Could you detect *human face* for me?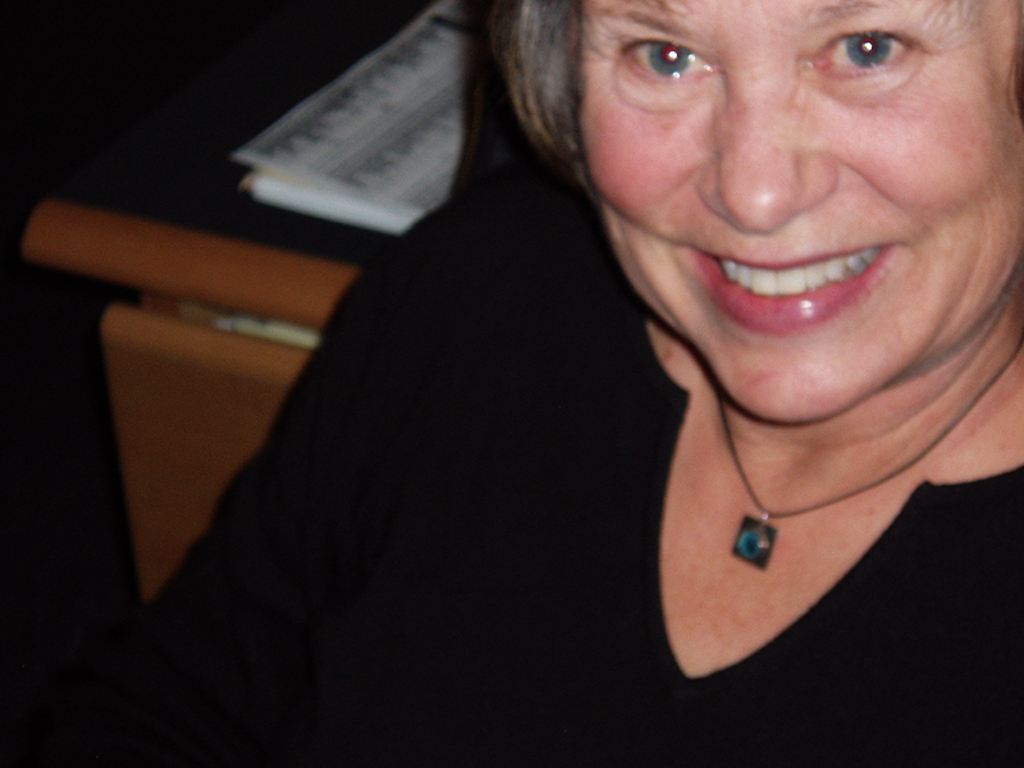
Detection result: 580,0,1023,422.
